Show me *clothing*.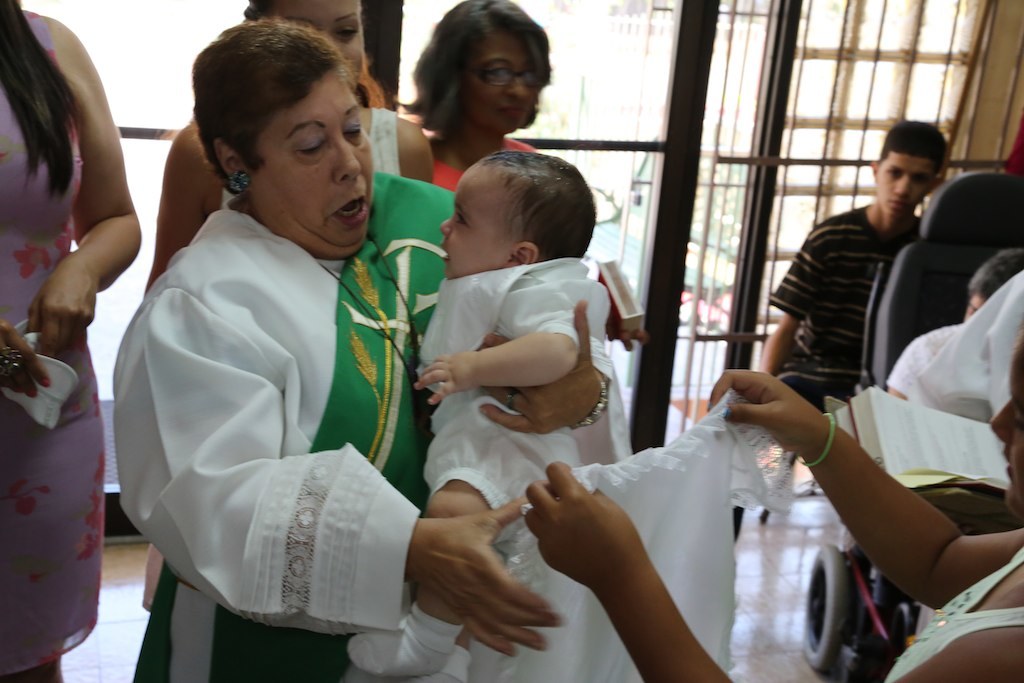
*clothing* is here: 0, 8, 97, 679.
